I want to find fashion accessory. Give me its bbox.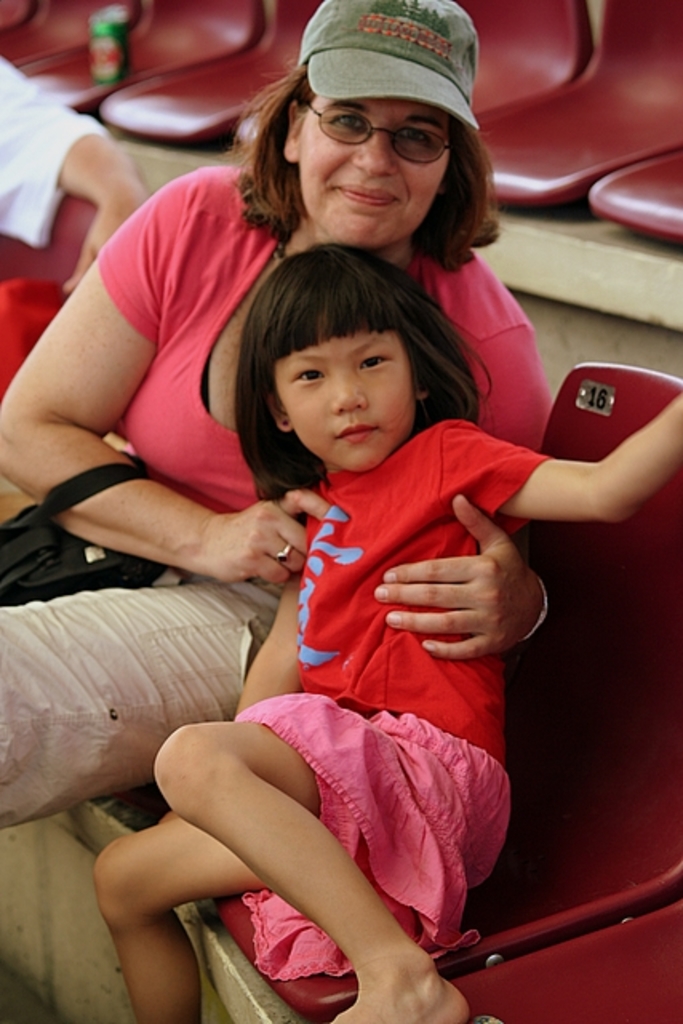
<box>293,88,465,162</box>.
